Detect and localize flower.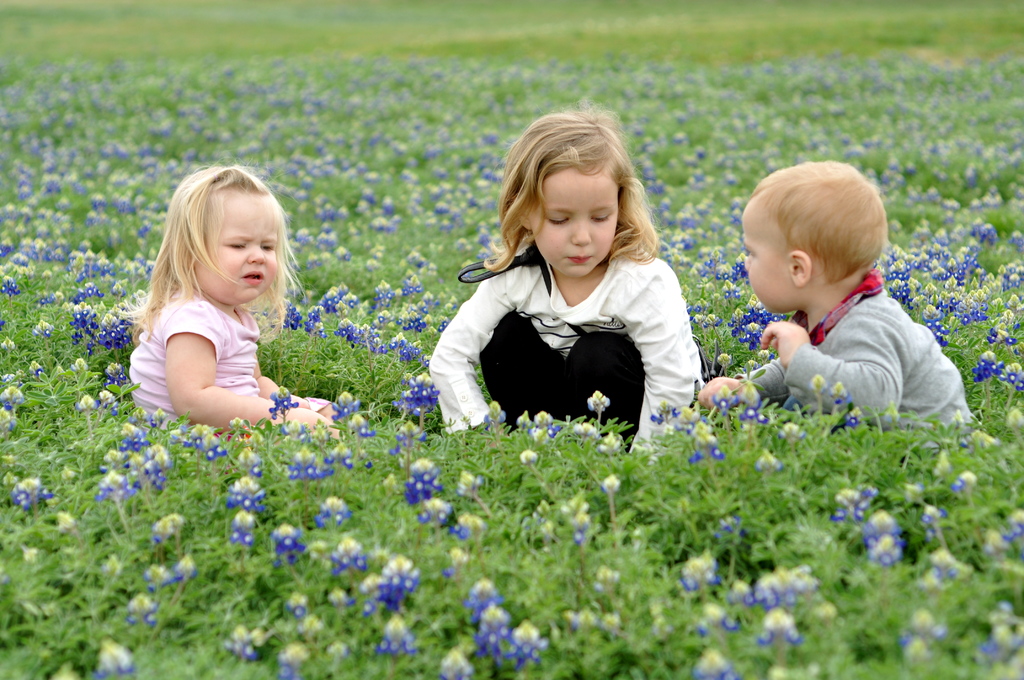
Localized at box=[950, 469, 980, 492].
